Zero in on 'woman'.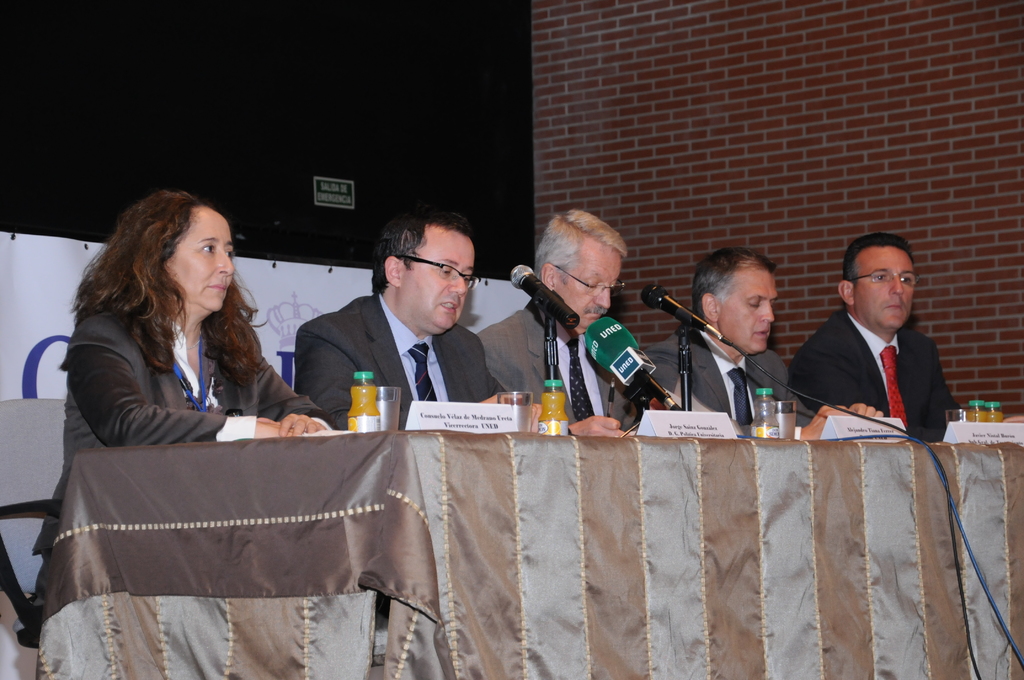
Zeroed in: select_region(40, 205, 346, 521).
